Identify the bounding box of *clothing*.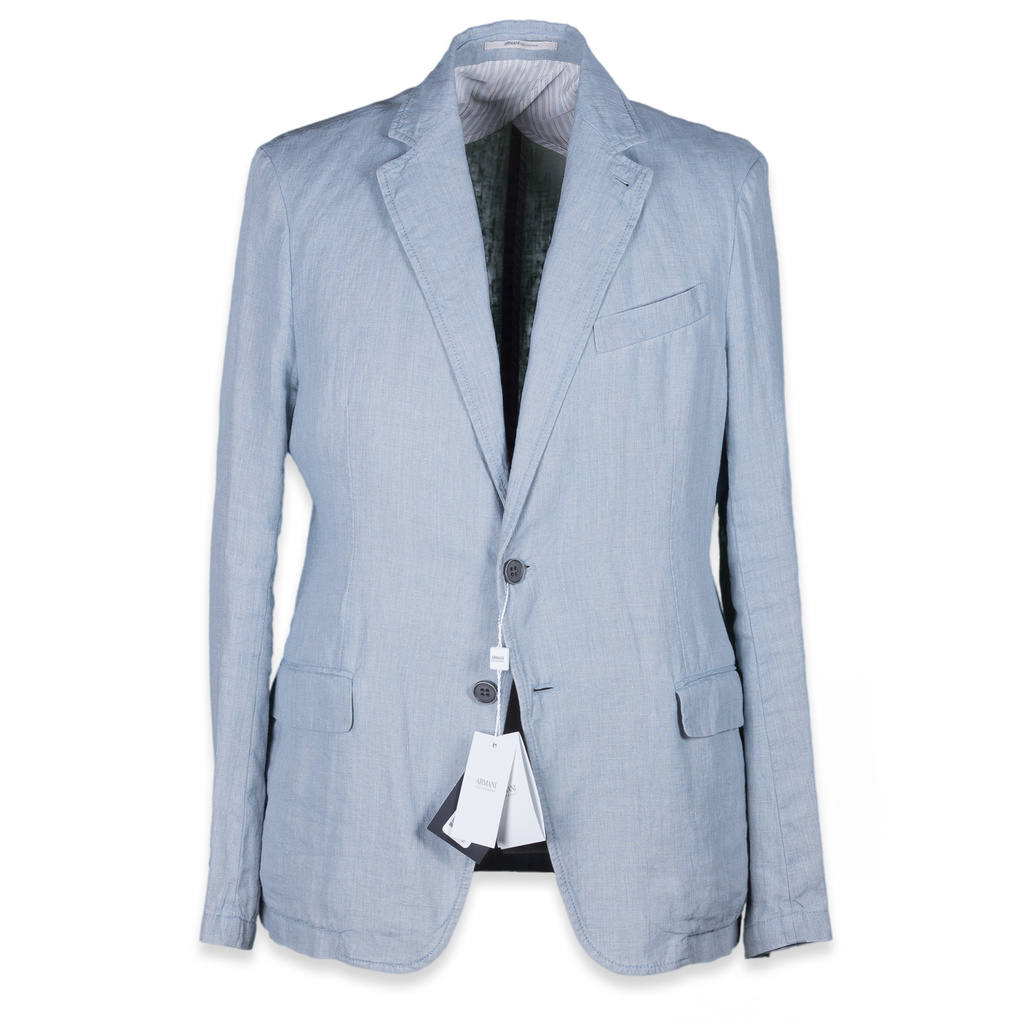
(200,22,838,984).
